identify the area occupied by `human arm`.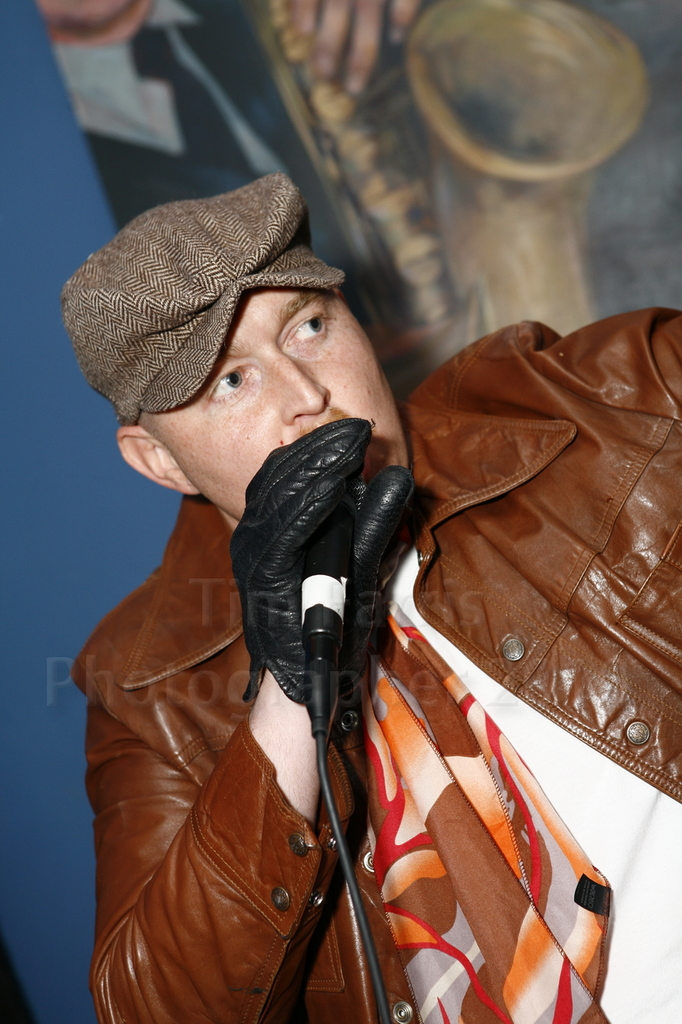
Area: box(64, 415, 408, 1023).
